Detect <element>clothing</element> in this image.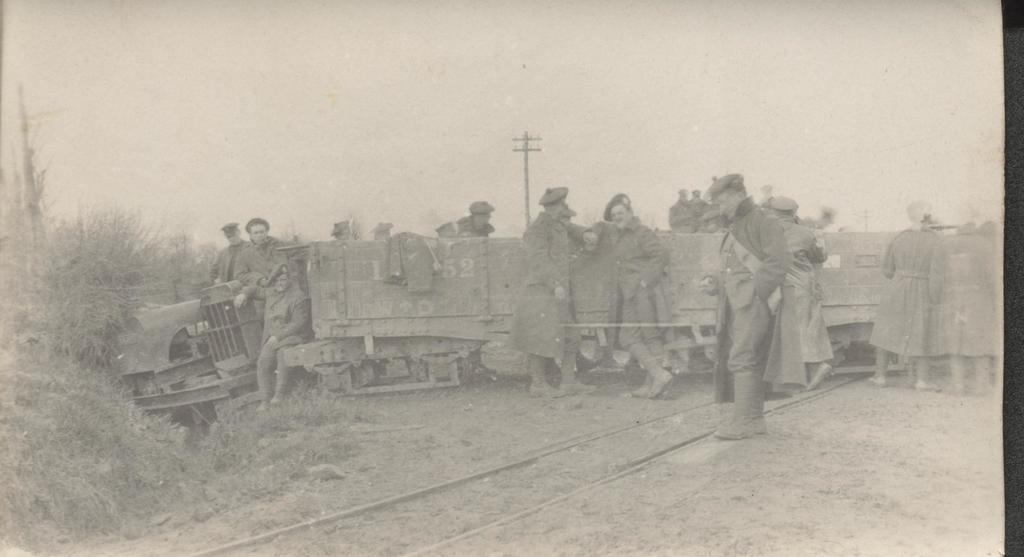
Detection: <region>241, 274, 311, 394</region>.
